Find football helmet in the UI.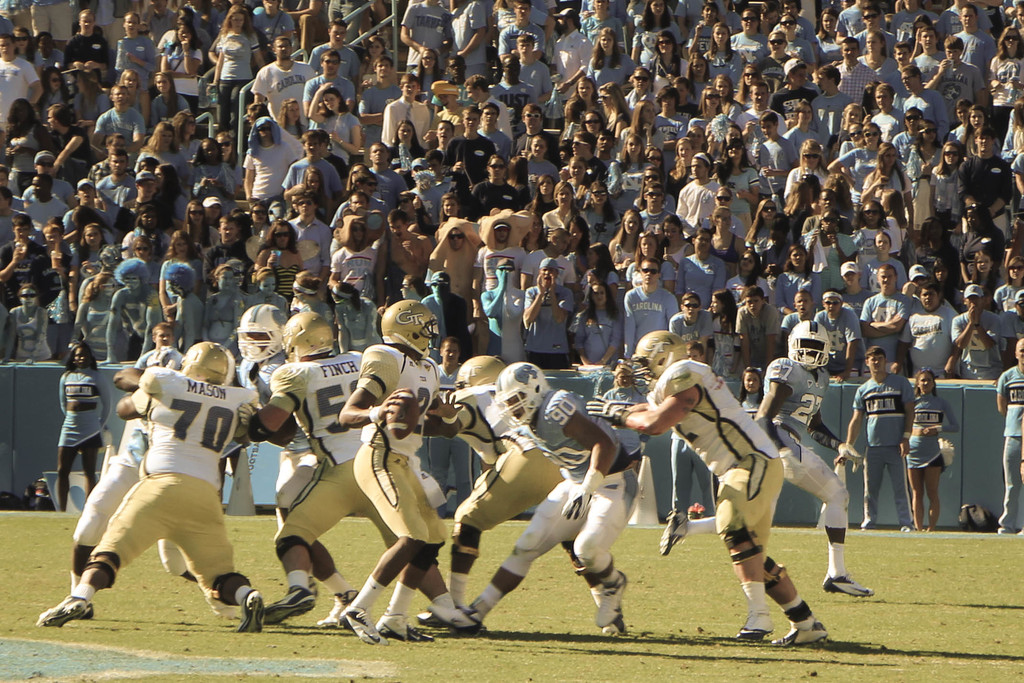
UI element at BBox(627, 331, 685, 397).
